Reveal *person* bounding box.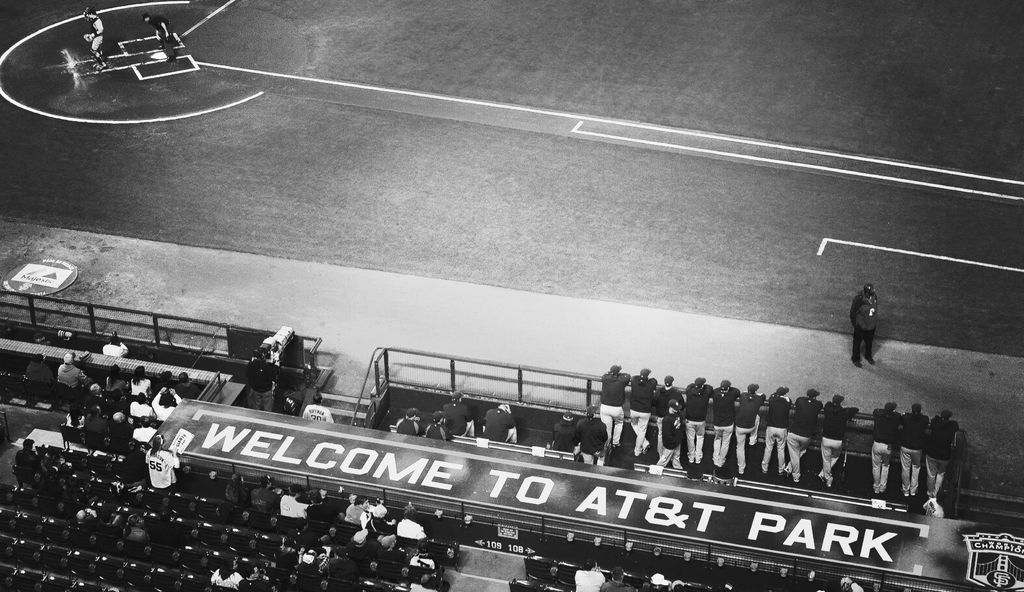
Revealed: bbox=[477, 399, 515, 442].
